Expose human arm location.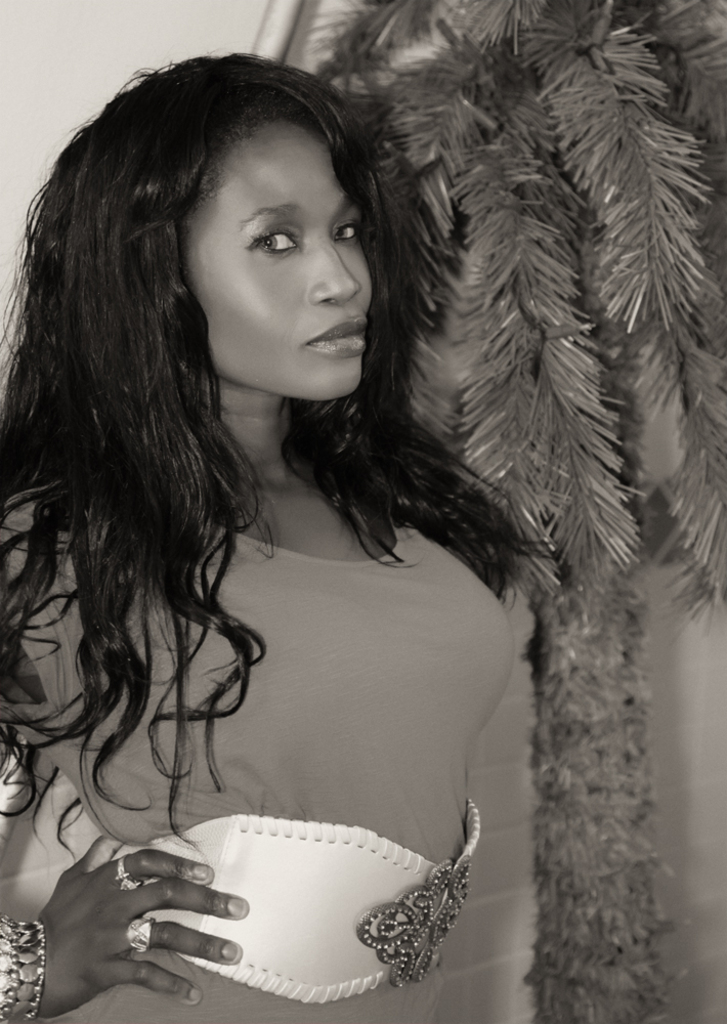
Exposed at (x1=0, y1=517, x2=250, y2=1023).
